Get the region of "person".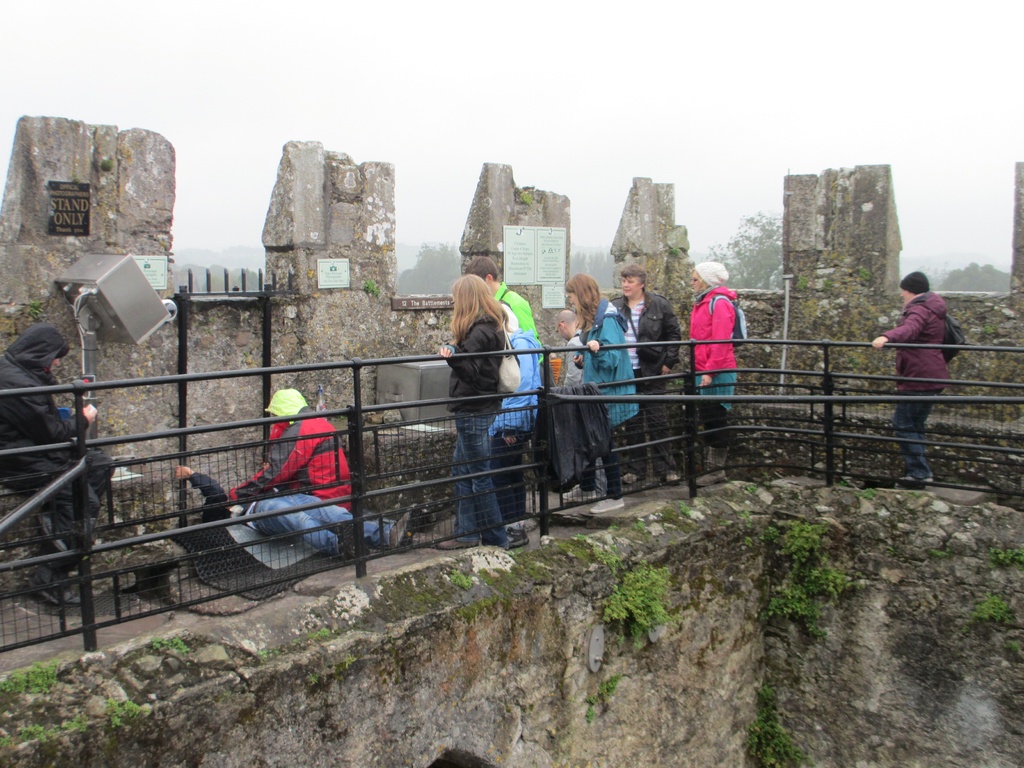
{"left": 424, "top": 746, "right": 494, "bottom": 767}.
